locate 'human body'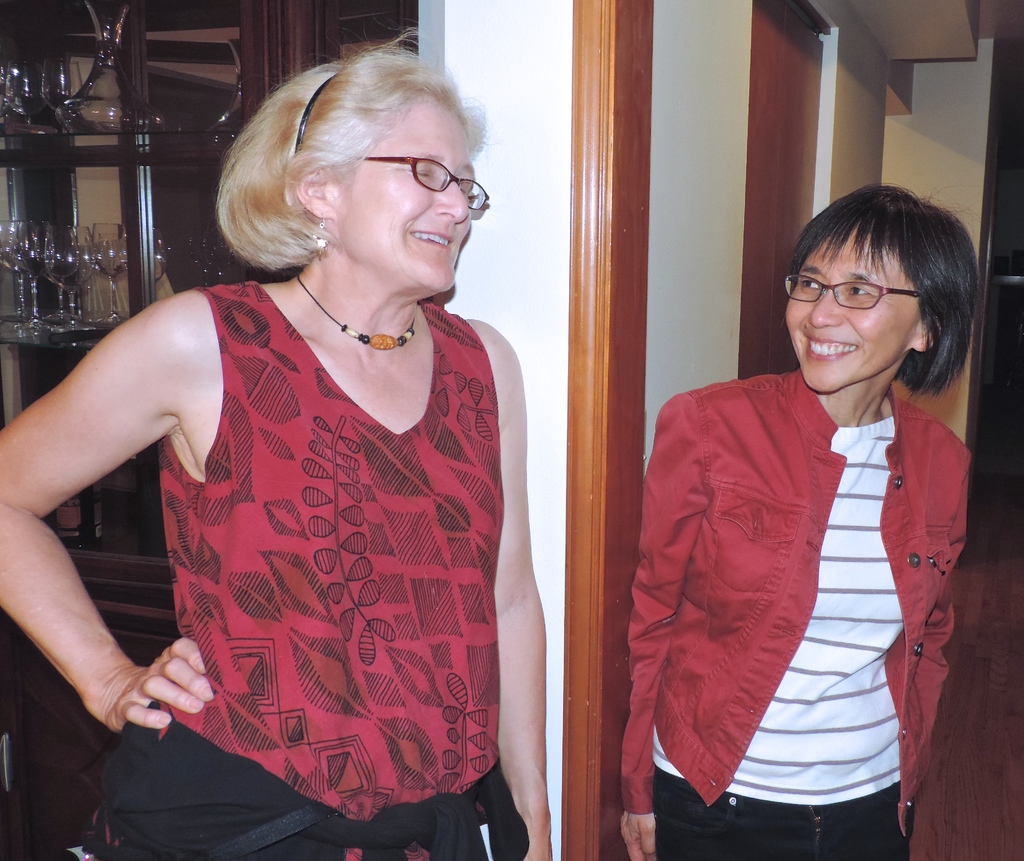
[left=29, top=115, right=554, bottom=860]
